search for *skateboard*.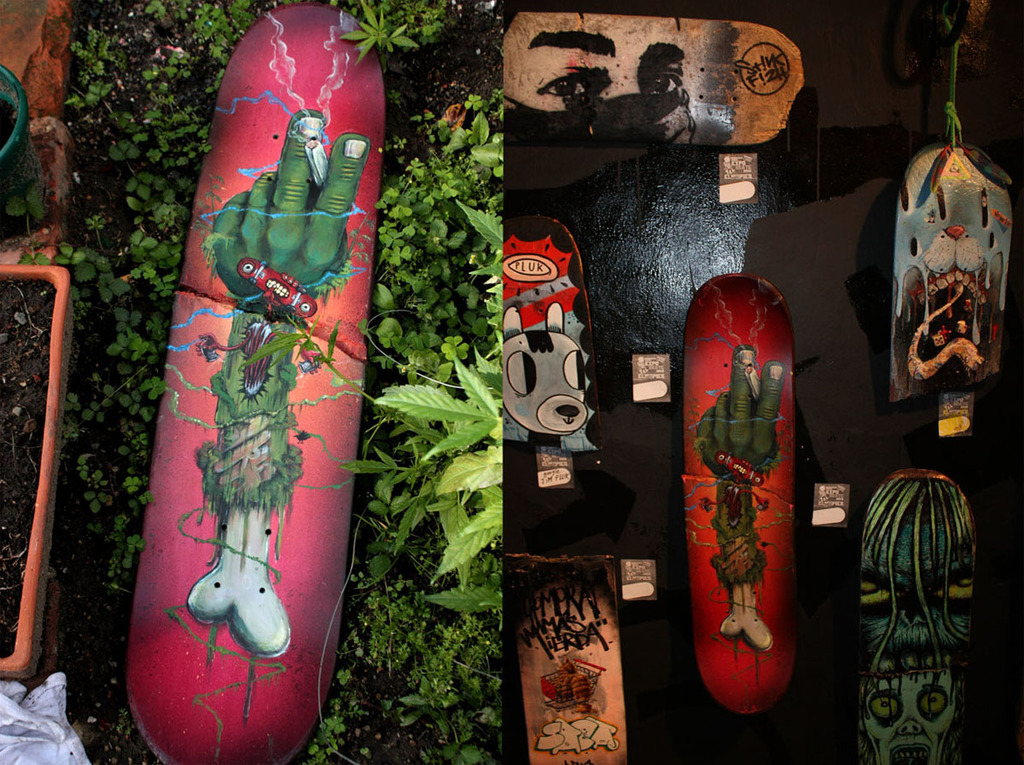
Found at BBox(852, 471, 982, 764).
